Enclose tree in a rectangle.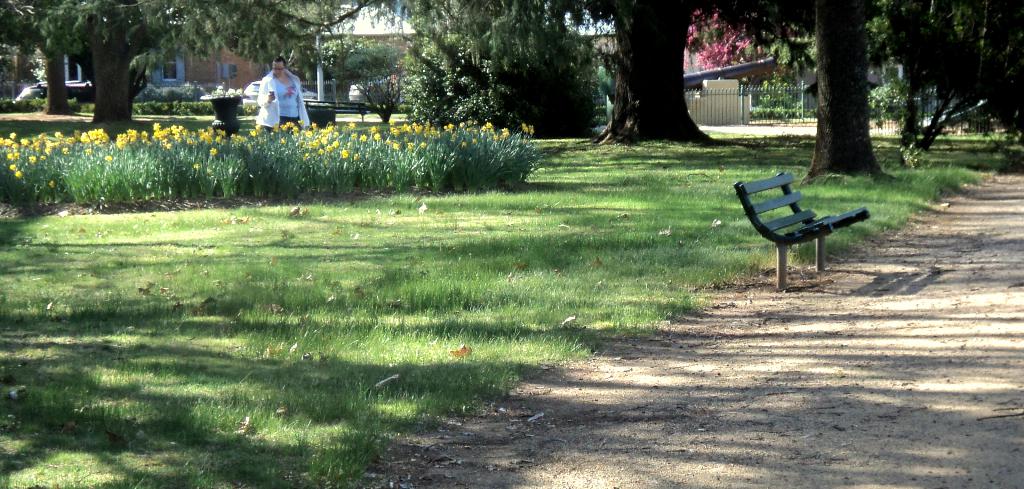
locate(172, 0, 370, 109).
